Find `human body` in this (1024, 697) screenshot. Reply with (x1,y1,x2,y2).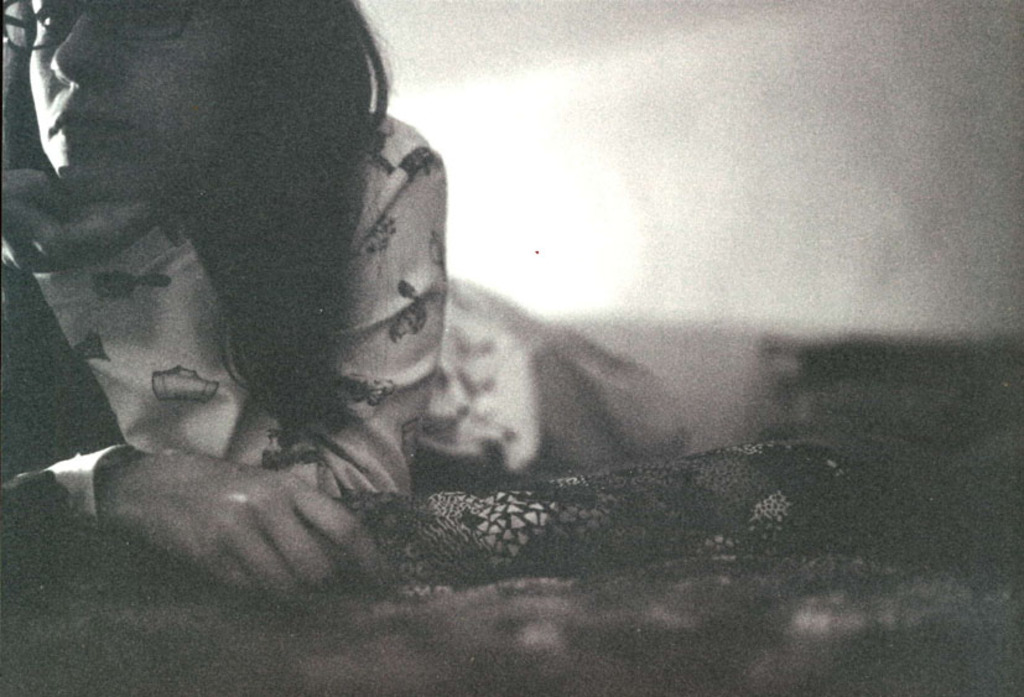
(2,0,691,598).
